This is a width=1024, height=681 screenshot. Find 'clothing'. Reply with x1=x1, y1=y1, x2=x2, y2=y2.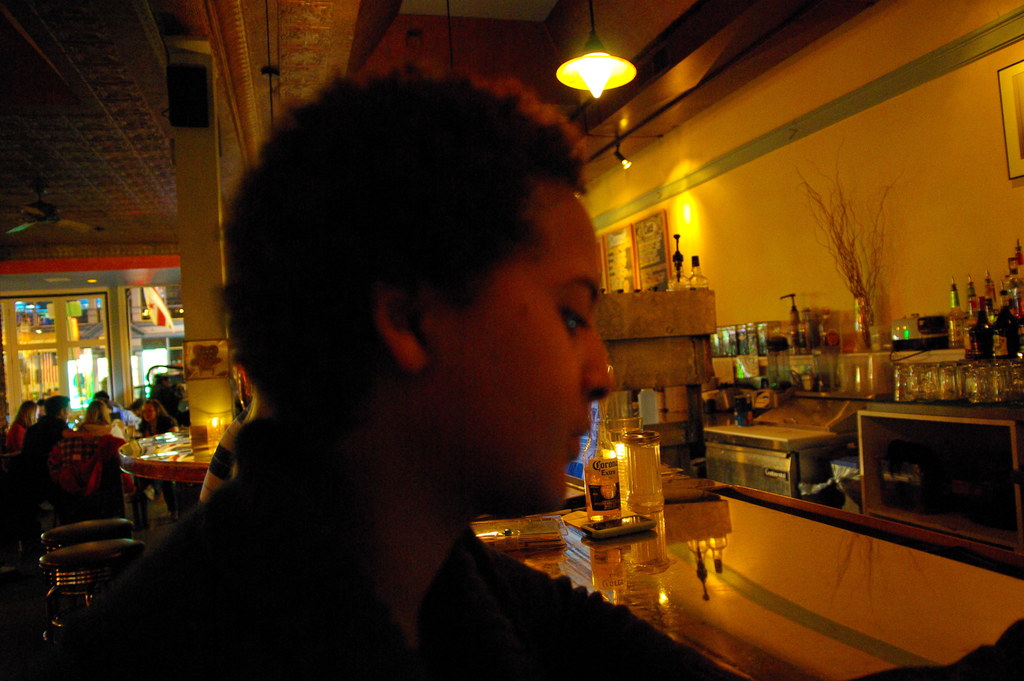
x1=58, y1=415, x2=115, y2=479.
